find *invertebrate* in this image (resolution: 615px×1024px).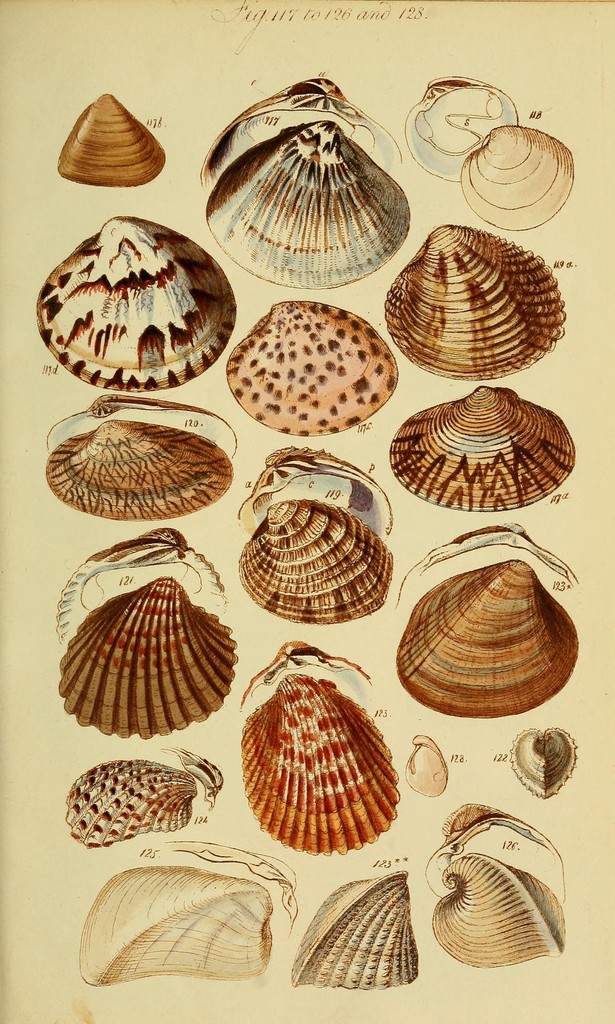
bbox=(392, 383, 582, 517).
